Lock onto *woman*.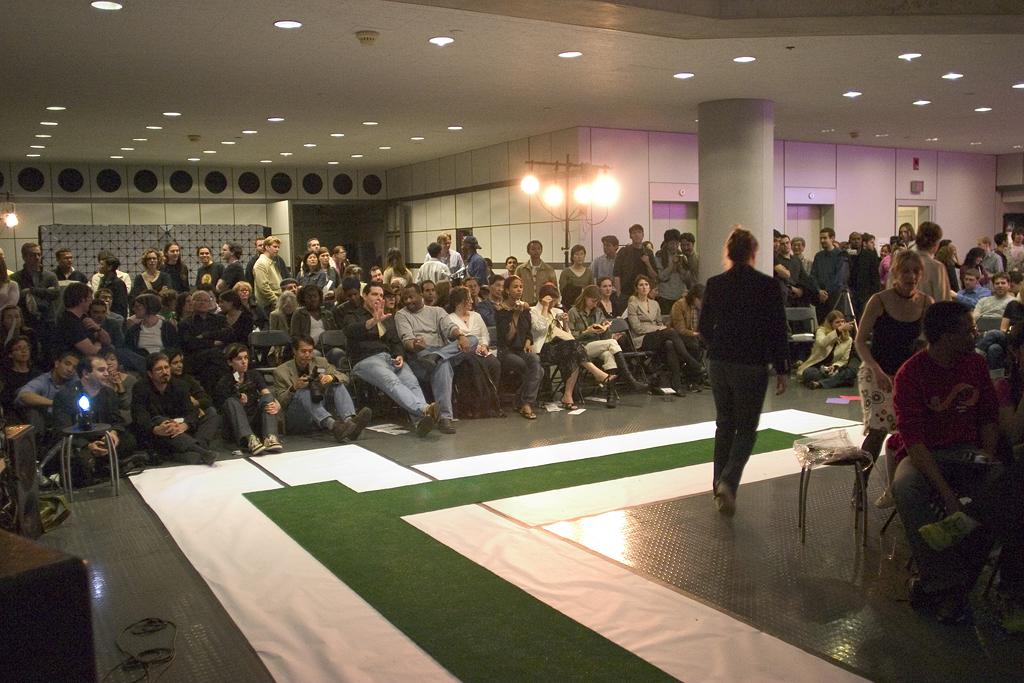
Locked: bbox(796, 310, 857, 389).
